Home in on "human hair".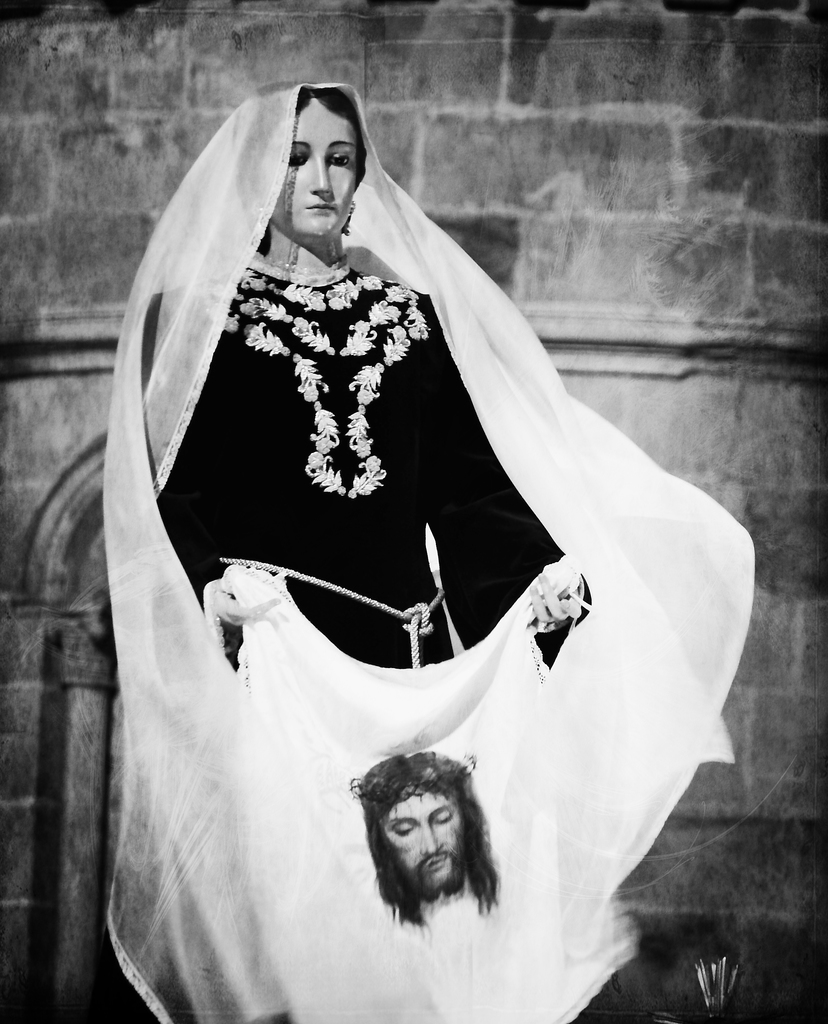
Homed in at 229/81/367/256.
